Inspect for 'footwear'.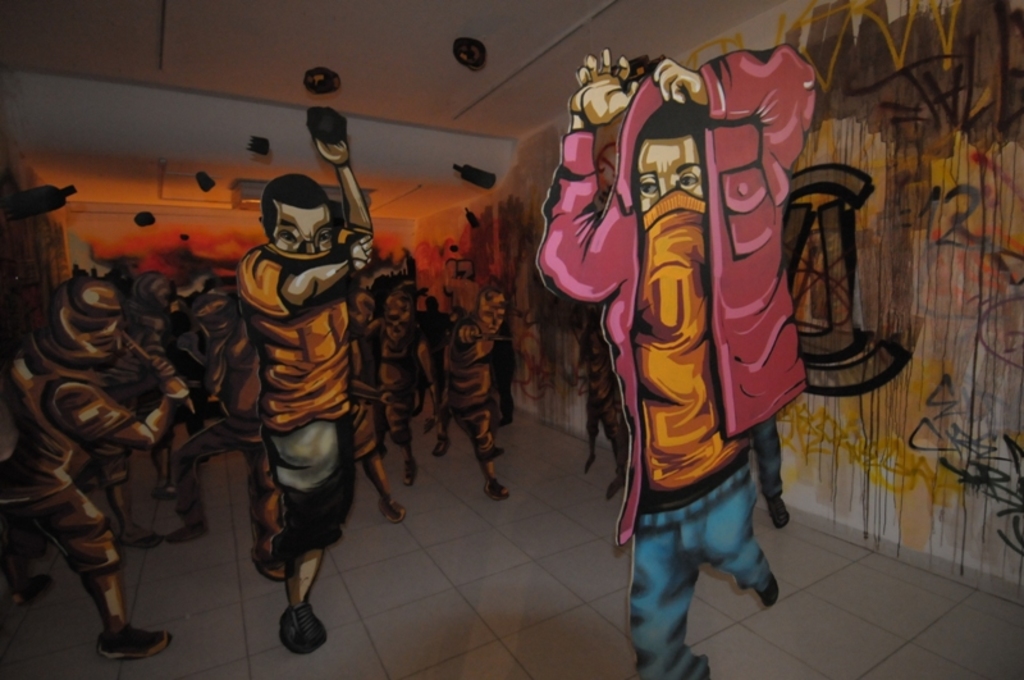
Inspection: 605/457/631/490.
